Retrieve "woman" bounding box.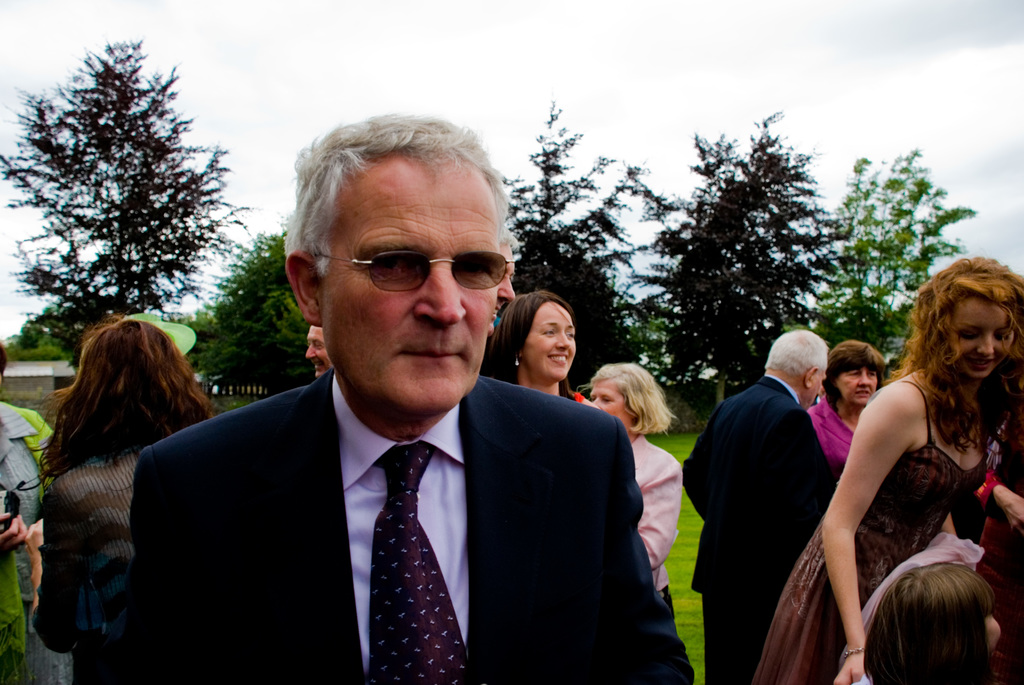
Bounding box: (x1=744, y1=240, x2=1023, y2=682).
